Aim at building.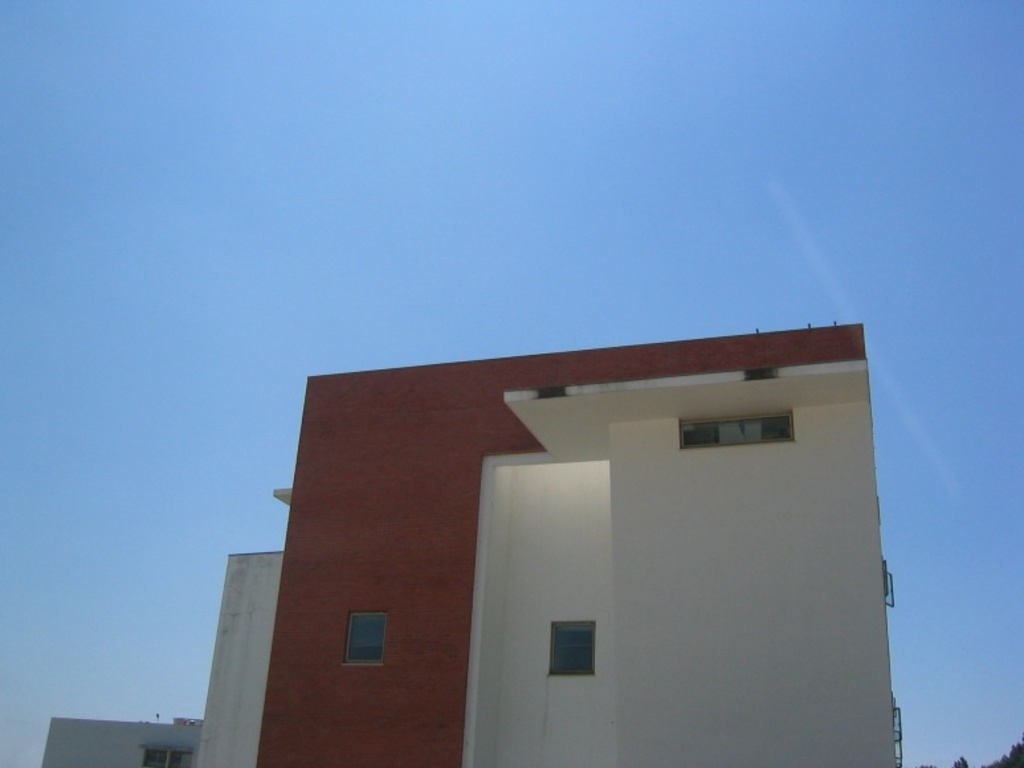
Aimed at bbox=[193, 319, 896, 767].
